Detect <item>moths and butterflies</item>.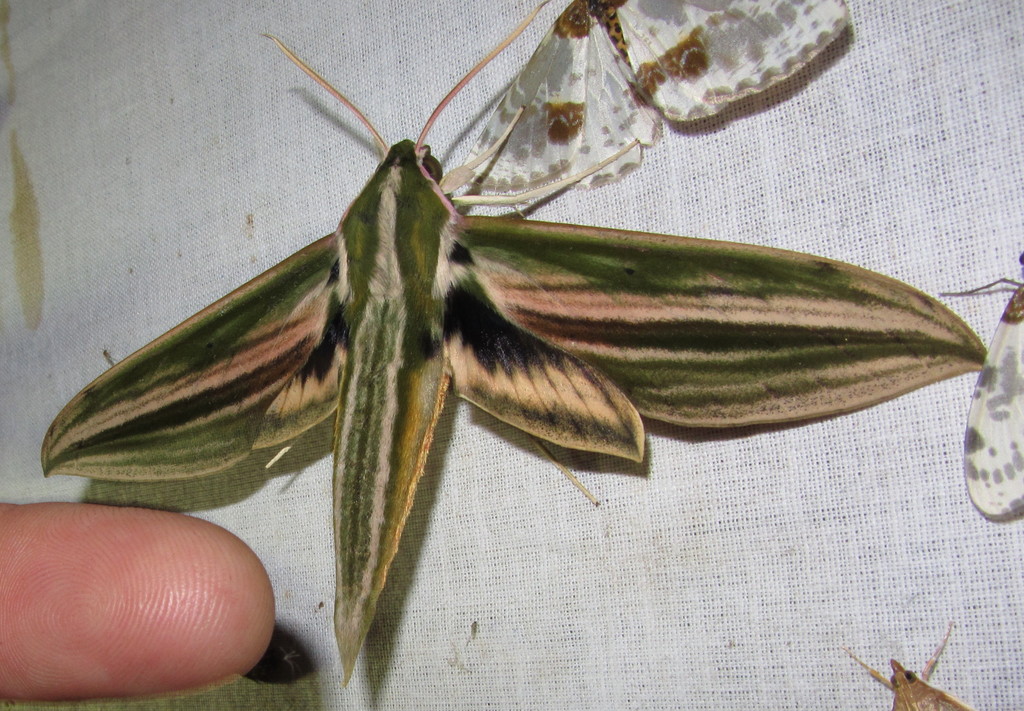
Detected at (x1=460, y1=0, x2=854, y2=195).
